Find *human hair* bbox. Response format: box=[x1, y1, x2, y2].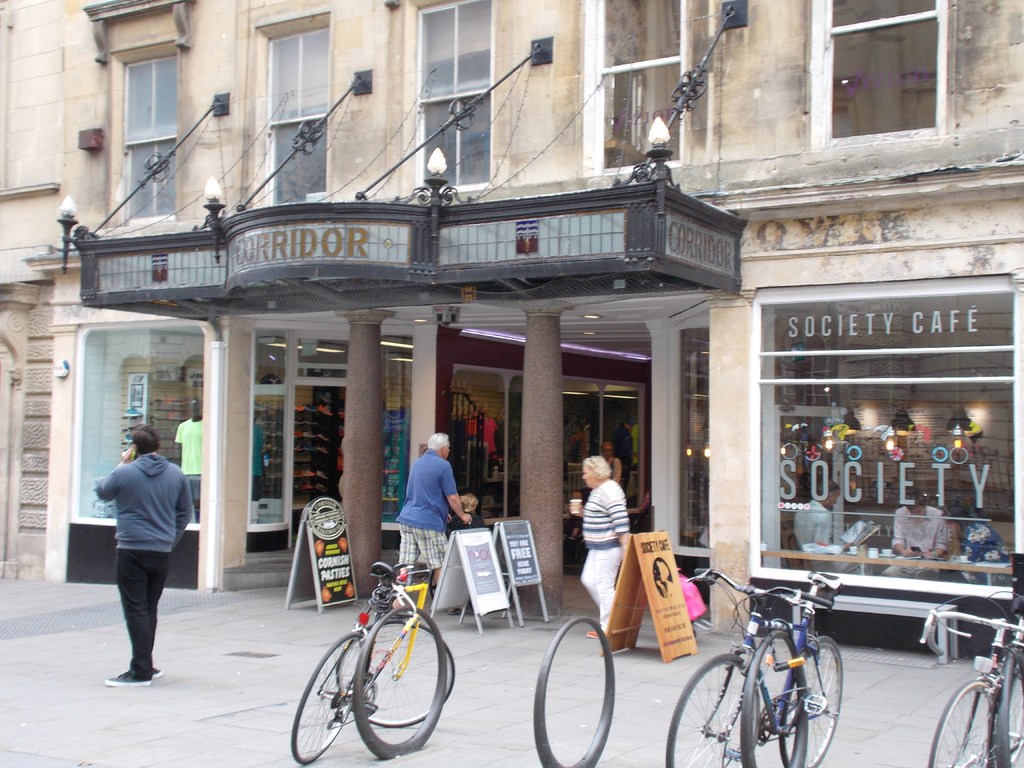
box=[425, 433, 447, 451].
